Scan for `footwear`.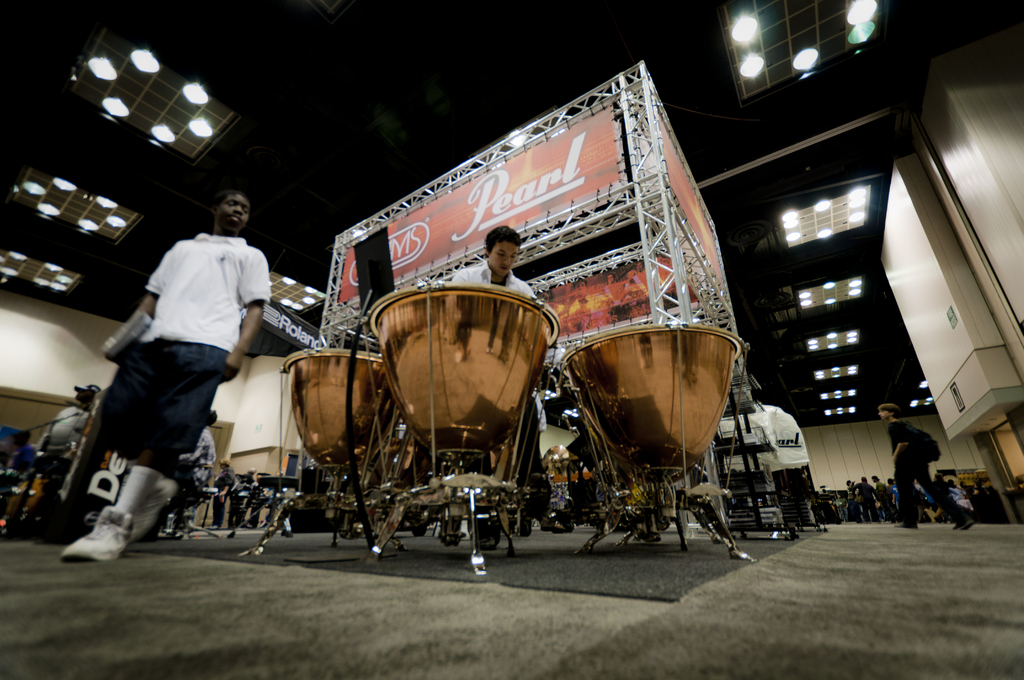
Scan result: x1=956, y1=517, x2=978, y2=531.
